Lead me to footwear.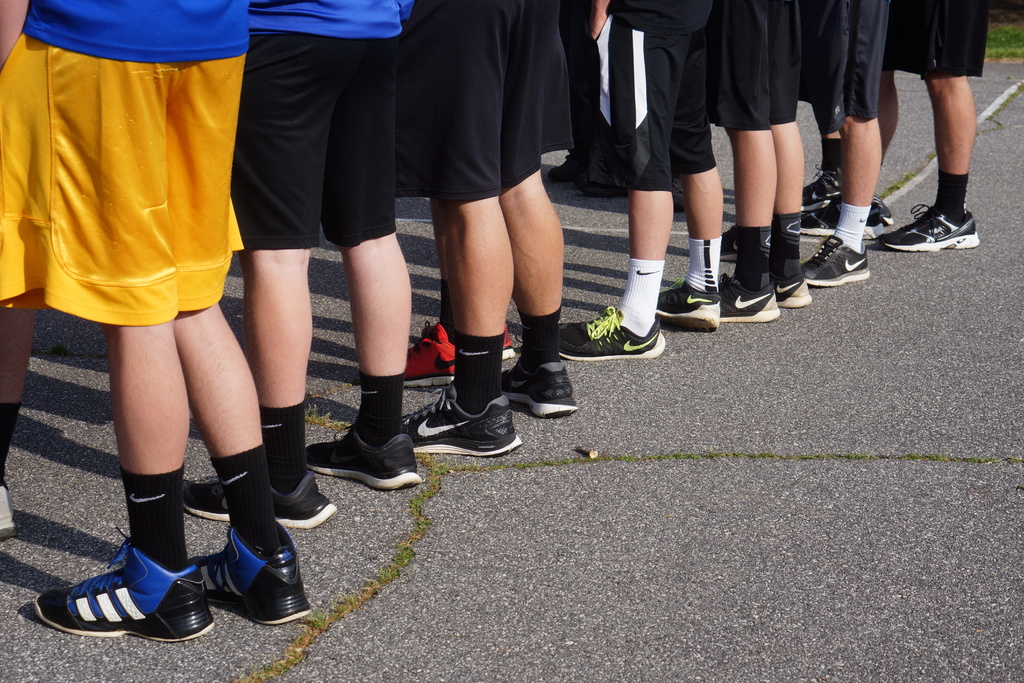
Lead to (x1=876, y1=203, x2=979, y2=257).
